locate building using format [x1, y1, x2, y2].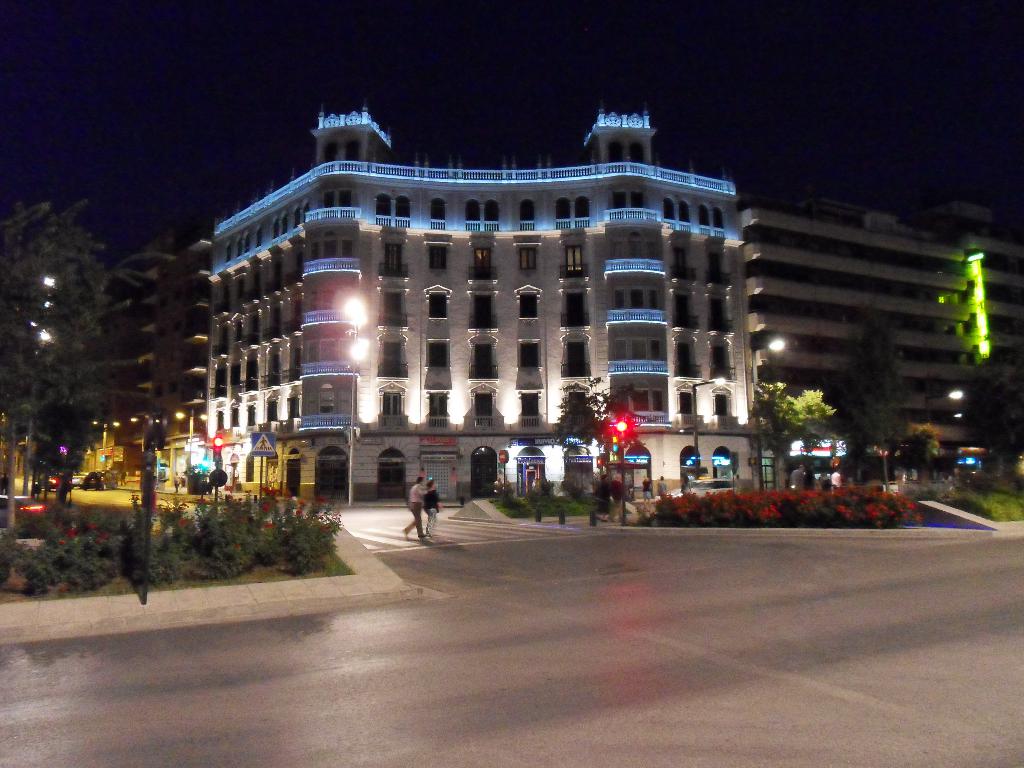
[0, 229, 205, 487].
